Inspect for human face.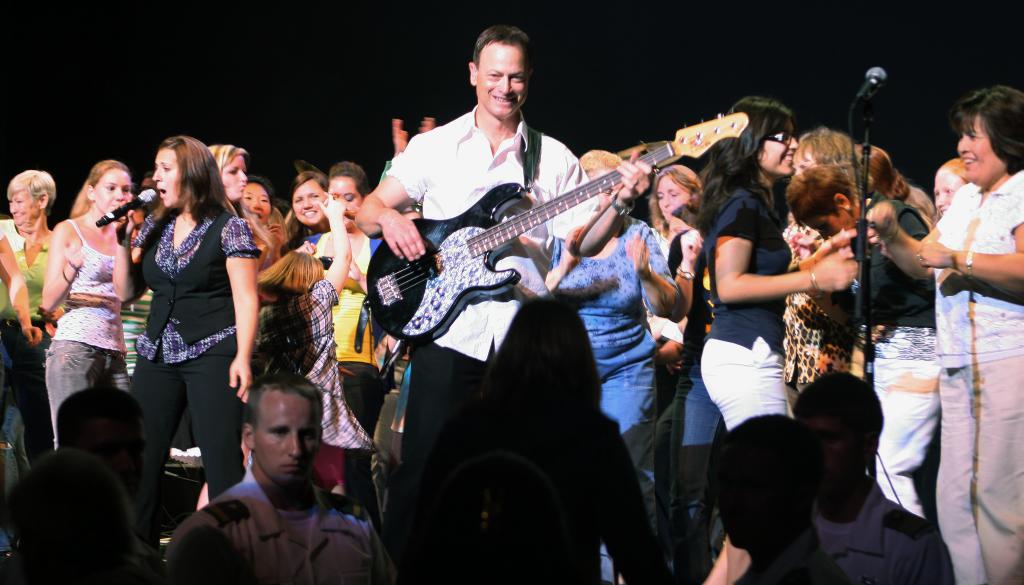
Inspection: <box>239,181,275,229</box>.
